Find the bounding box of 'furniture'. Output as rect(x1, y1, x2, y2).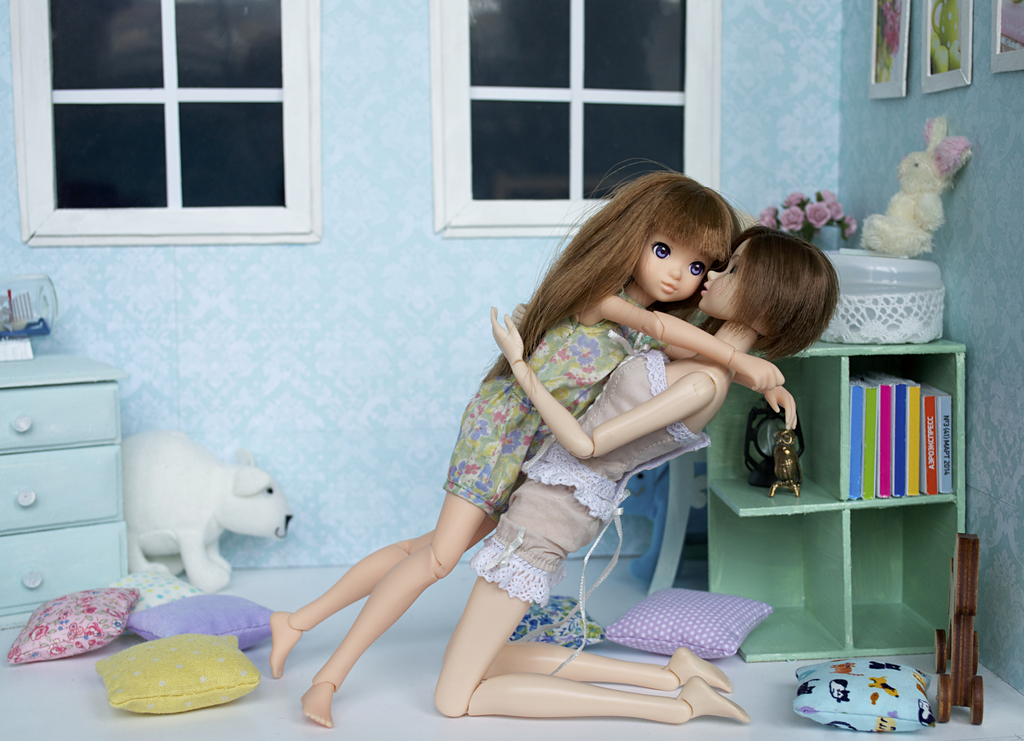
rect(648, 450, 705, 596).
